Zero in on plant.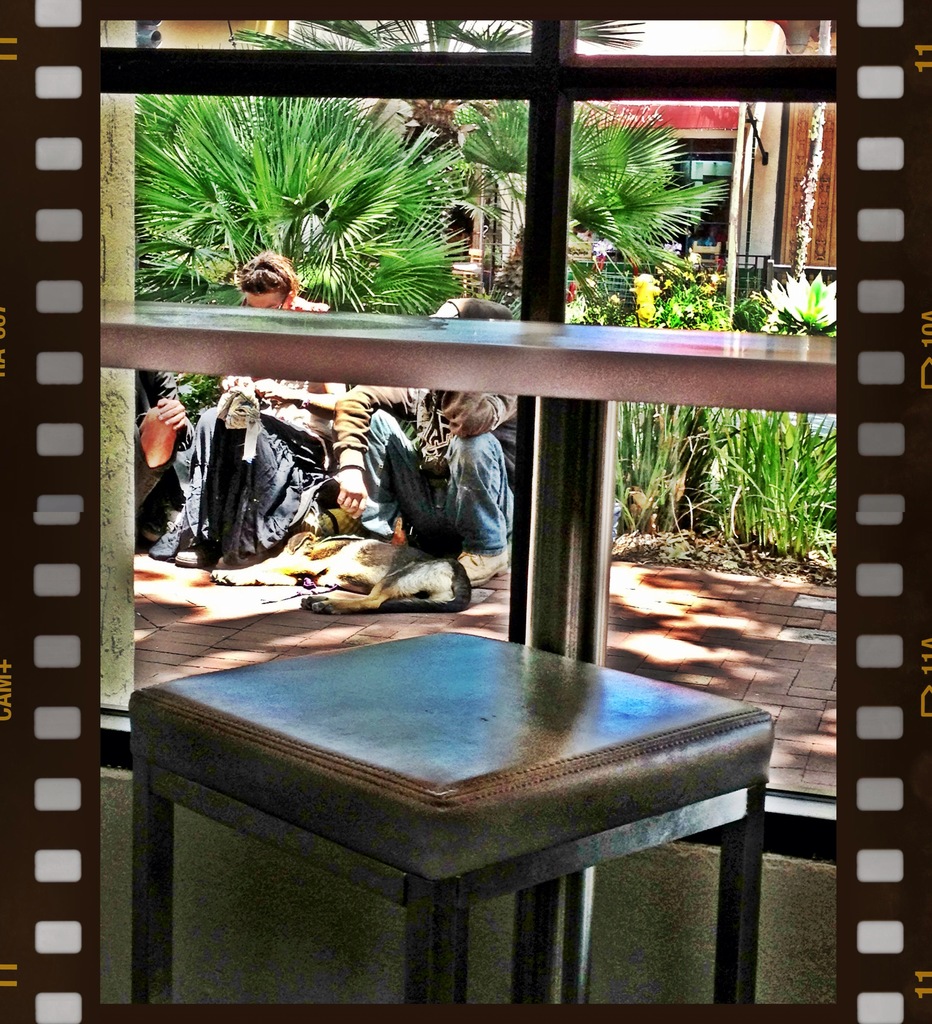
Zeroed in: crop(667, 258, 838, 566).
